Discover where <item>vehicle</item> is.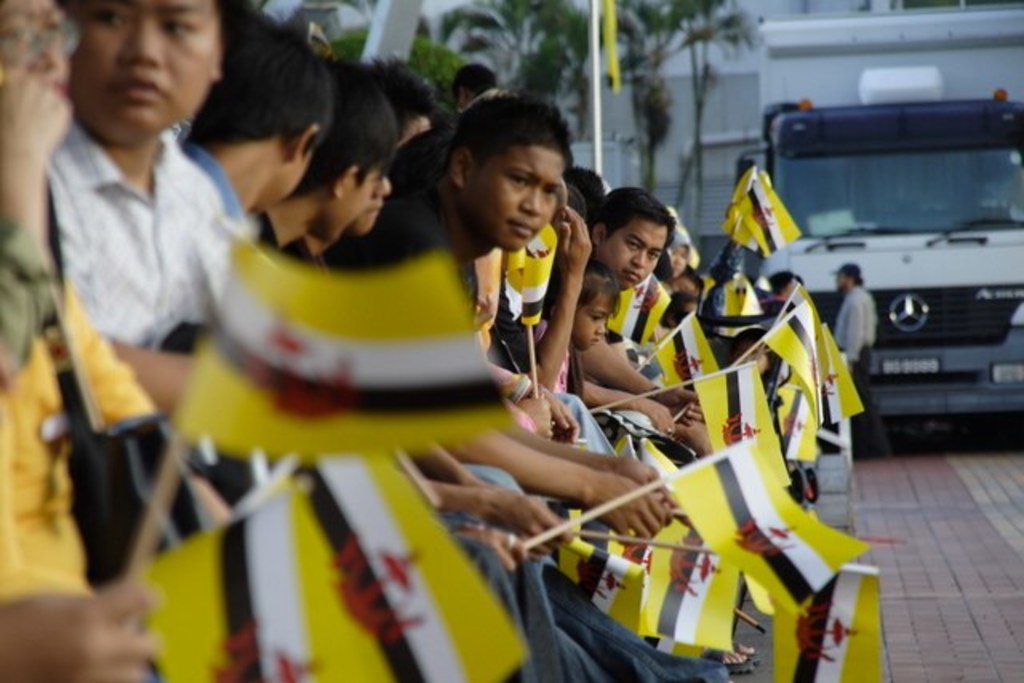
Discovered at <bbox>734, 0, 1022, 425</bbox>.
